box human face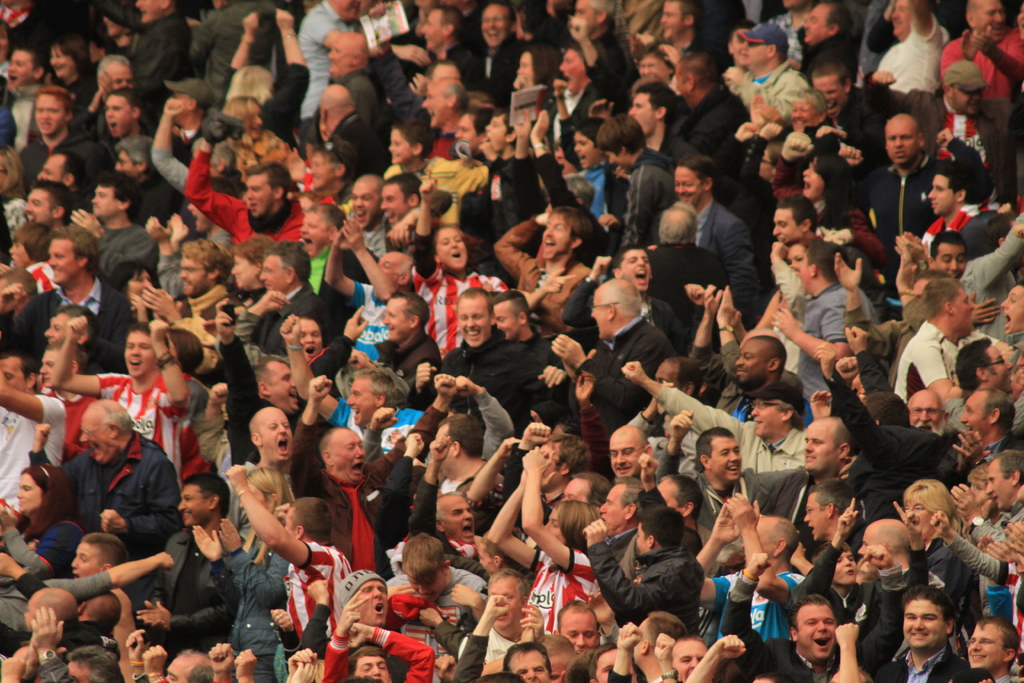
421,80,450,128
